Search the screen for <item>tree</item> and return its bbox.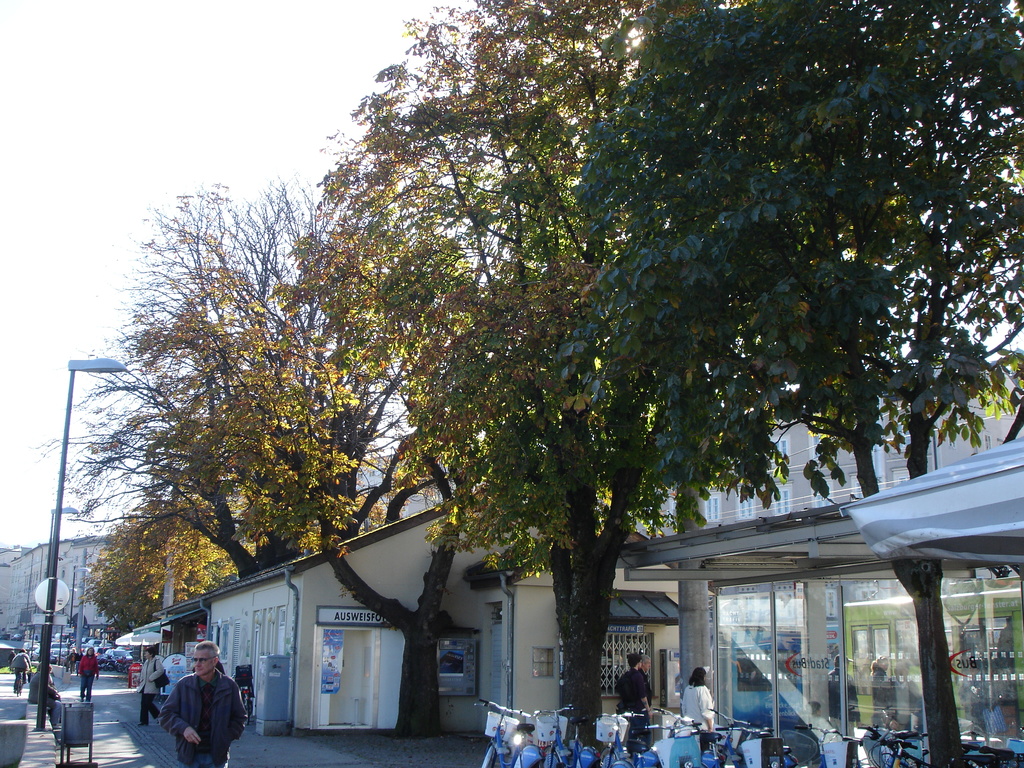
Found: left=300, top=1, right=748, bottom=767.
